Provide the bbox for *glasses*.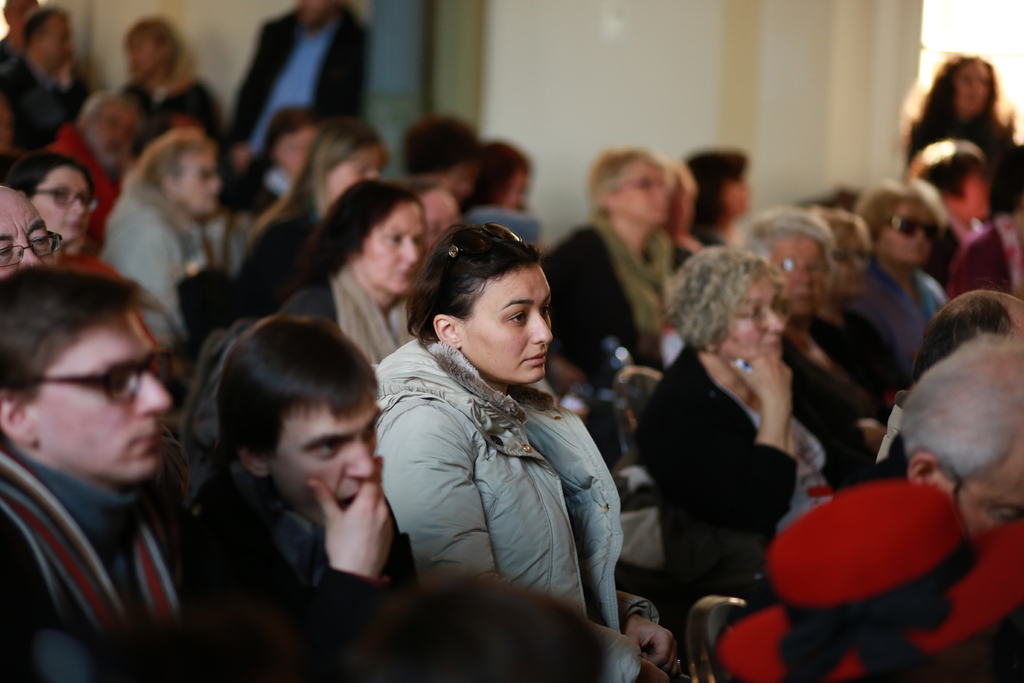
<region>0, 229, 63, 266</region>.
